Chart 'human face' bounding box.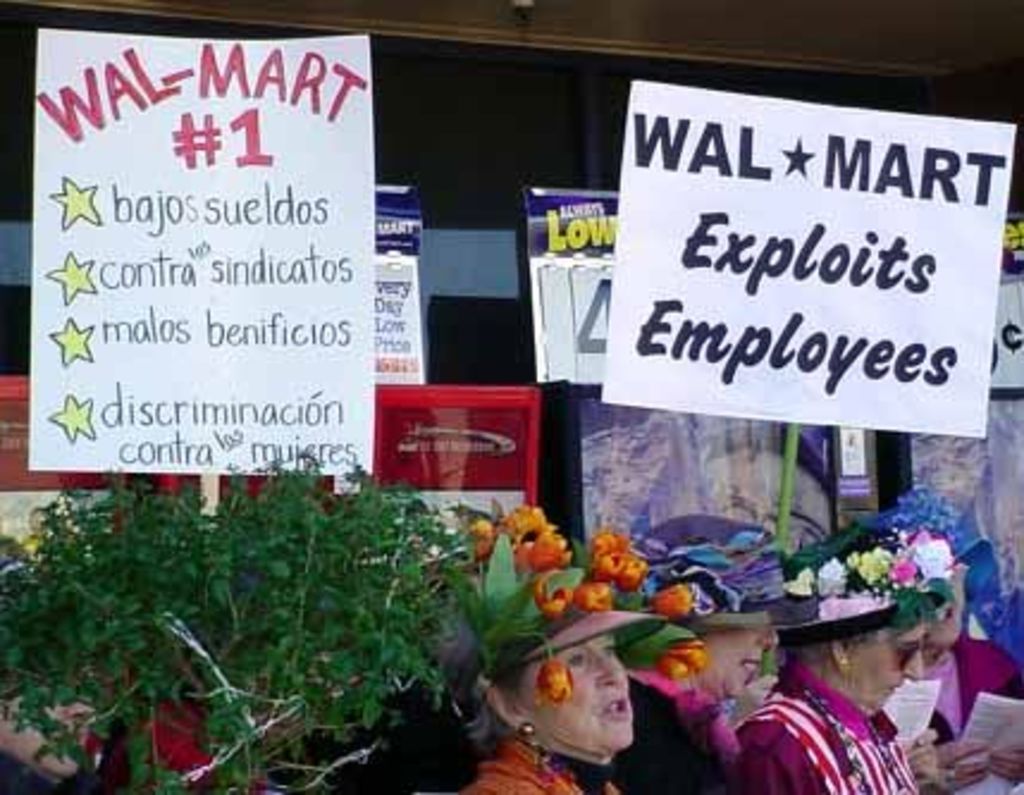
Charted: bbox(695, 628, 783, 707).
